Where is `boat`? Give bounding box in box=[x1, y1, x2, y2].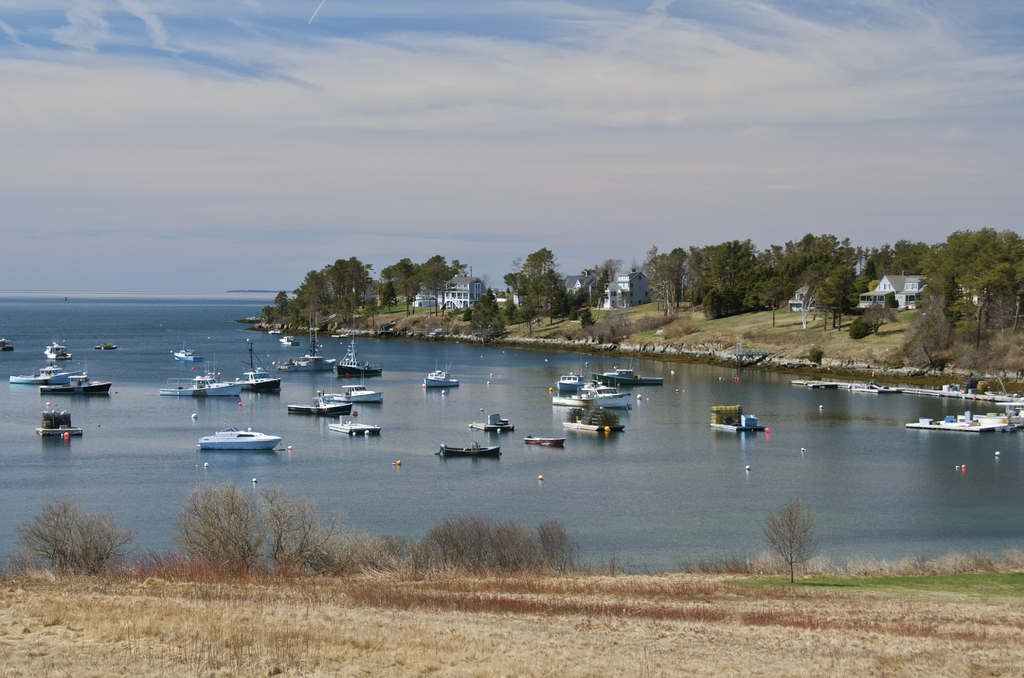
box=[556, 369, 579, 398].
